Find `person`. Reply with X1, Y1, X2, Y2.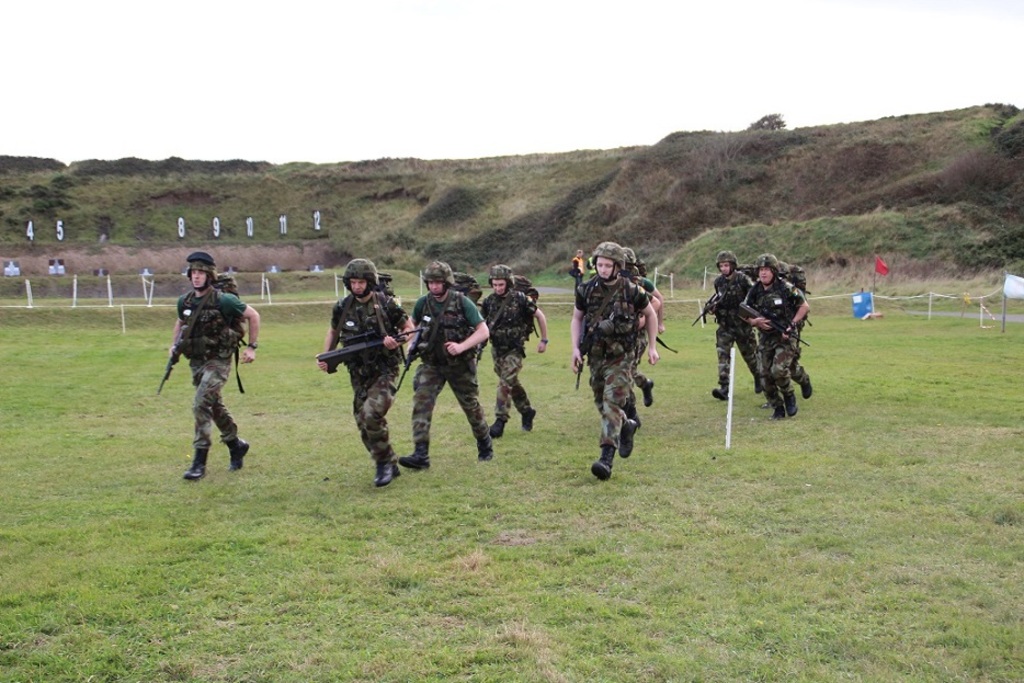
739, 252, 806, 421.
